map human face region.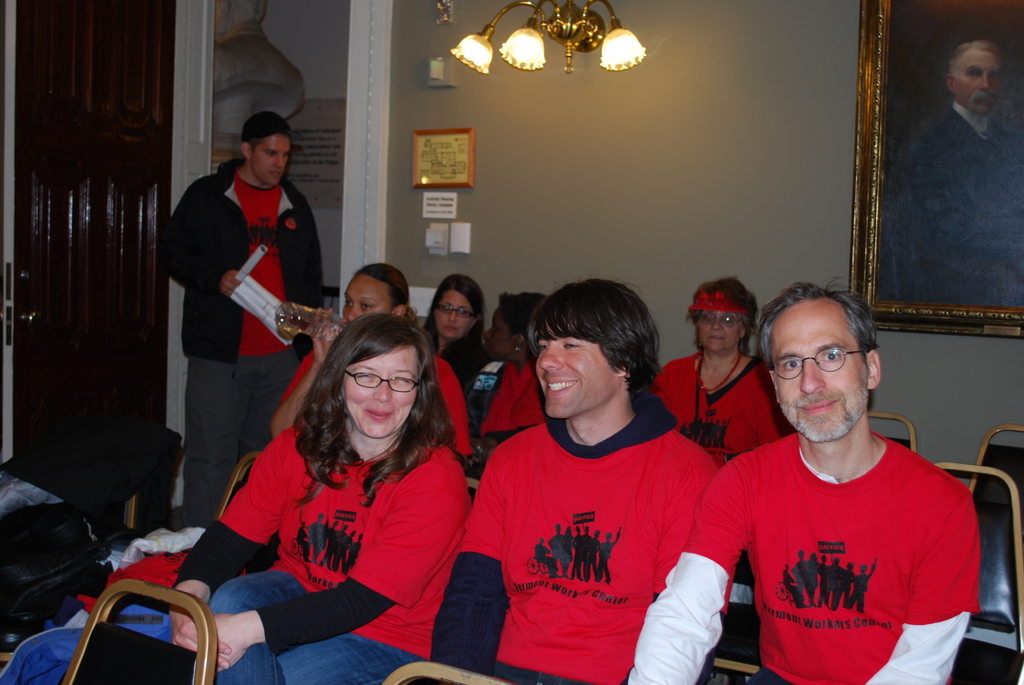
Mapped to 953,42,1012,122.
